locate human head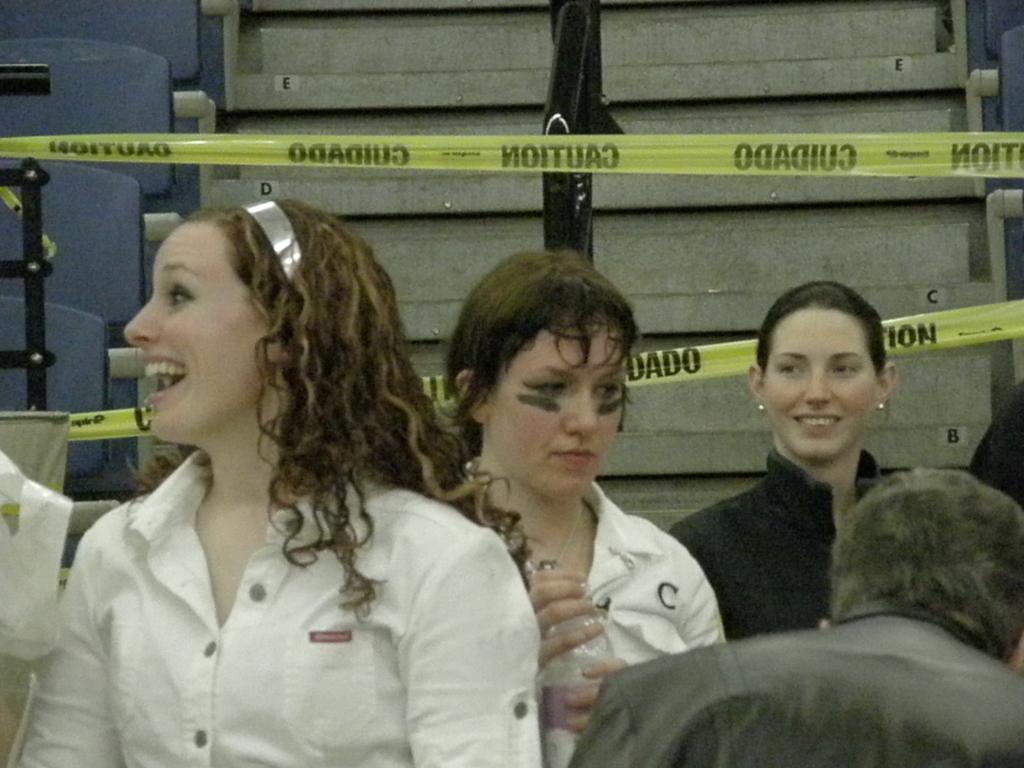
bbox=(748, 281, 902, 466)
